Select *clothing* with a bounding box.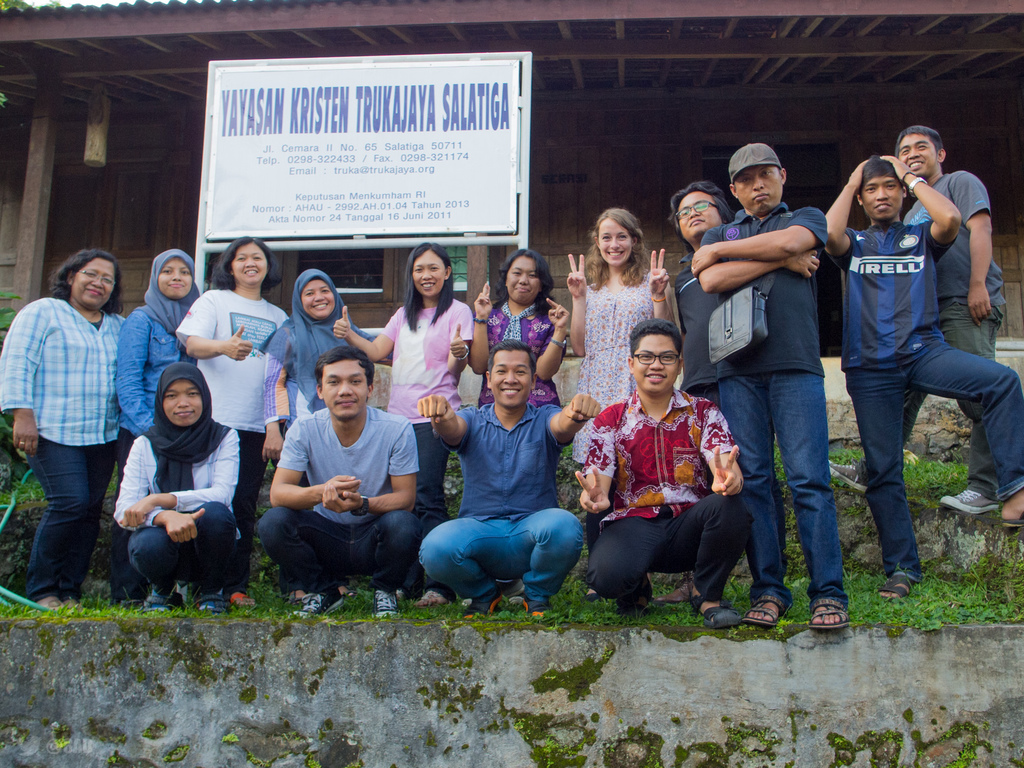
{"left": 567, "top": 269, "right": 661, "bottom": 465}.
